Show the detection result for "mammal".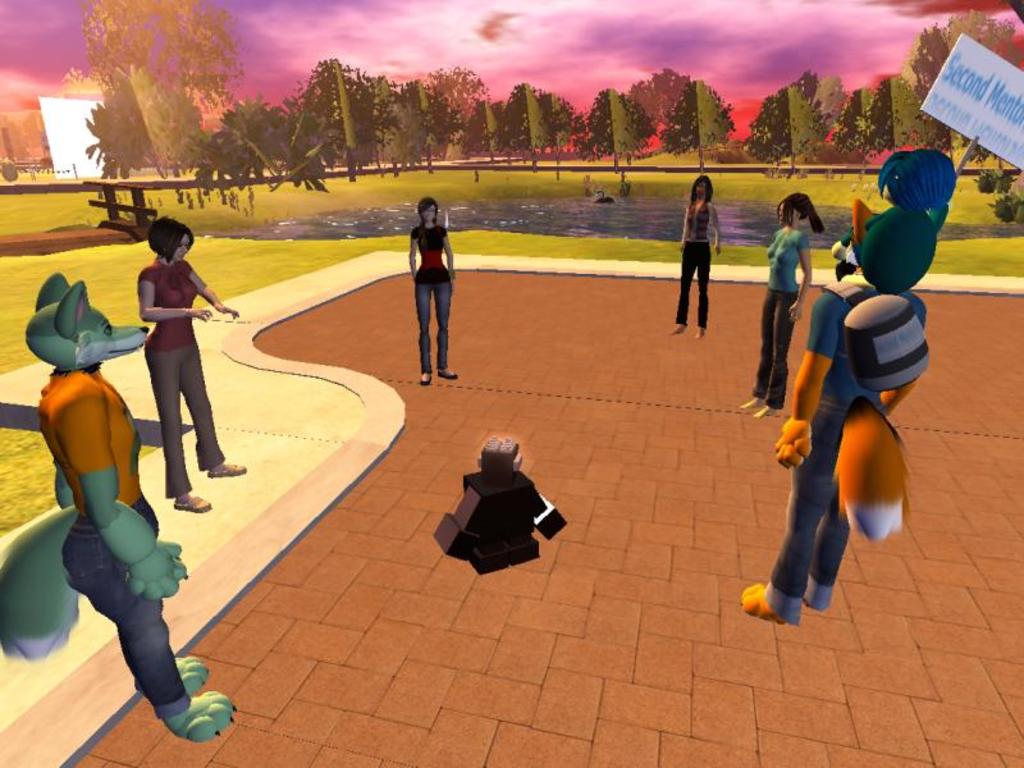
{"x1": 669, "y1": 173, "x2": 721, "y2": 338}.
